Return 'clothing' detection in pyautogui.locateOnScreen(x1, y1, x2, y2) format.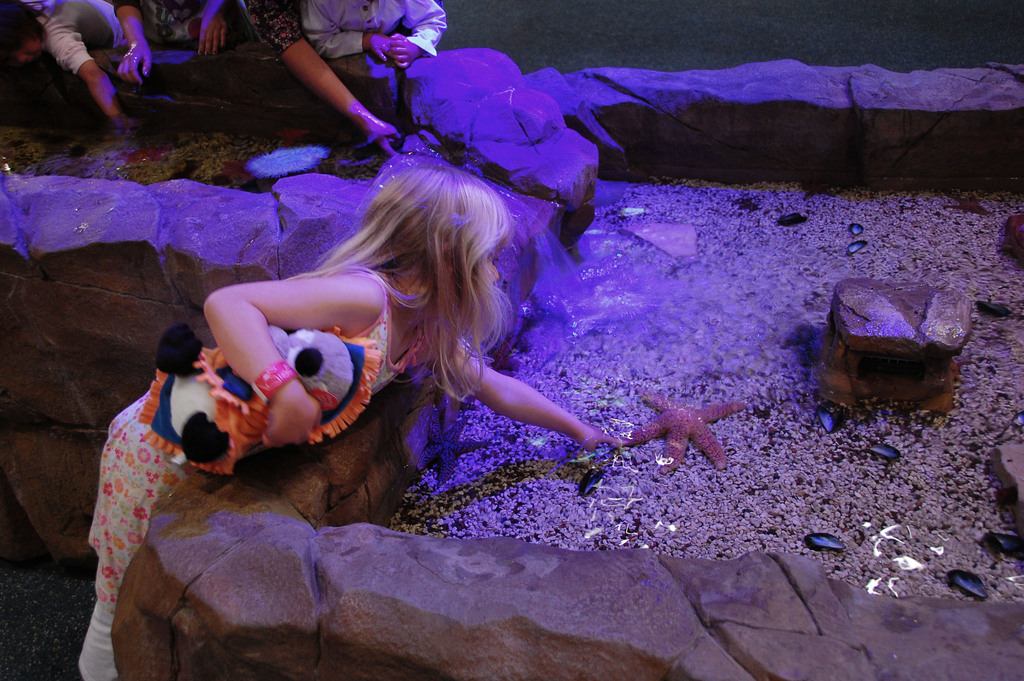
pyautogui.locateOnScreen(298, 0, 447, 82).
